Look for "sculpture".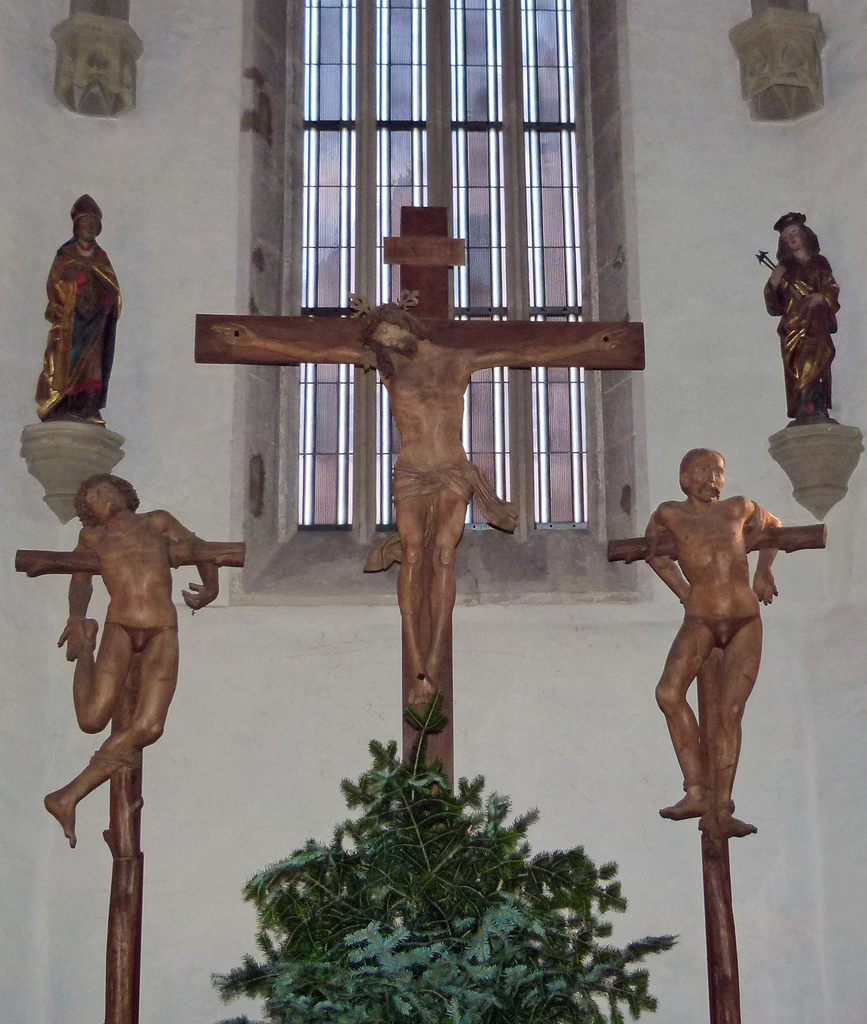
Found: select_region(607, 445, 831, 1021).
